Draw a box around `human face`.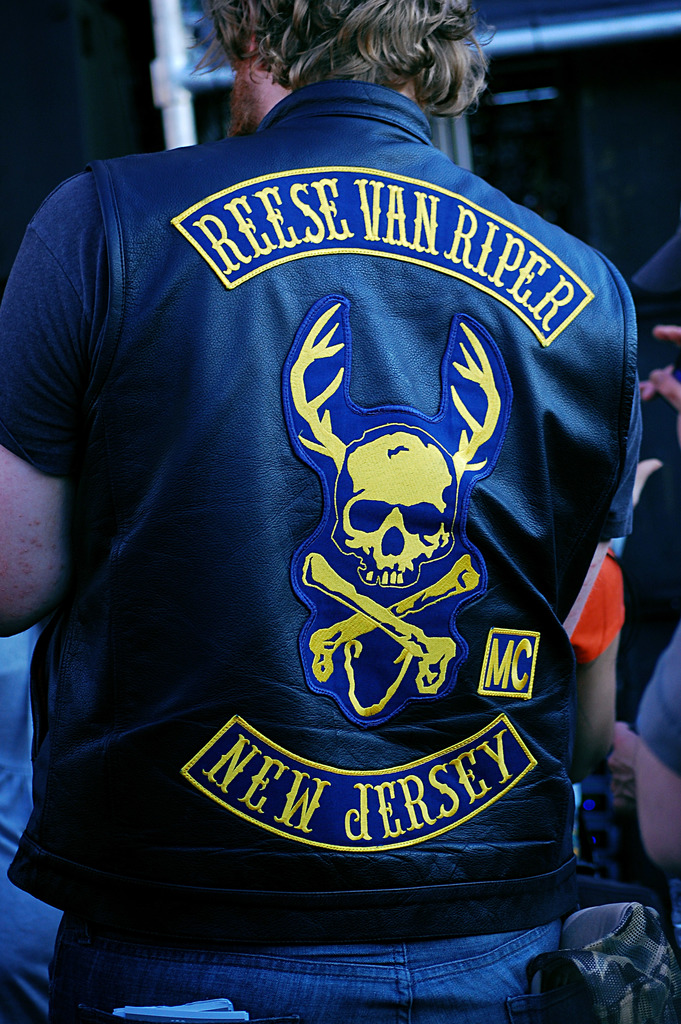
x1=231 y1=51 x2=280 y2=139.
